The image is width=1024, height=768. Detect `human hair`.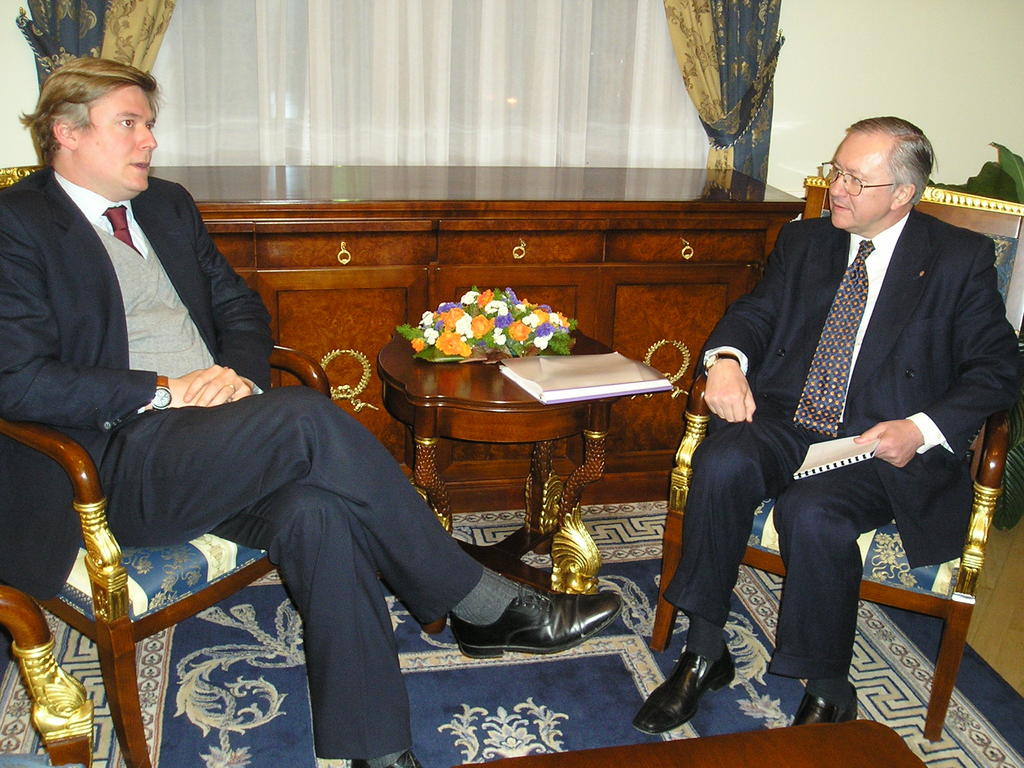
Detection: pyautogui.locateOnScreen(30, 54, 146, 177).
